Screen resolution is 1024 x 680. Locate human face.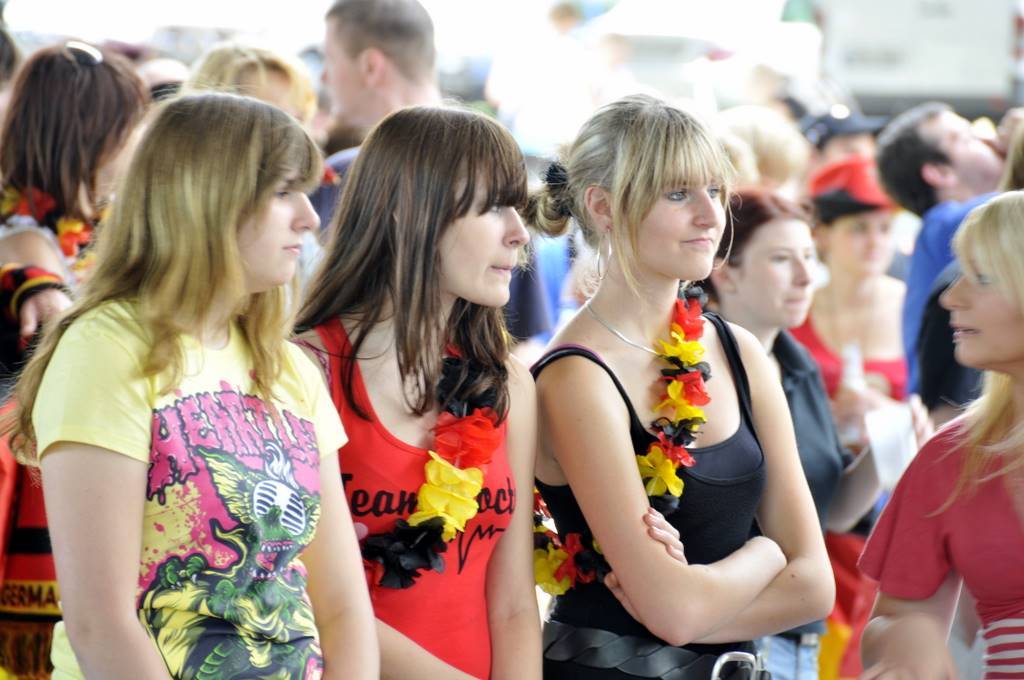
locate(944, 232, 1023, 361).
